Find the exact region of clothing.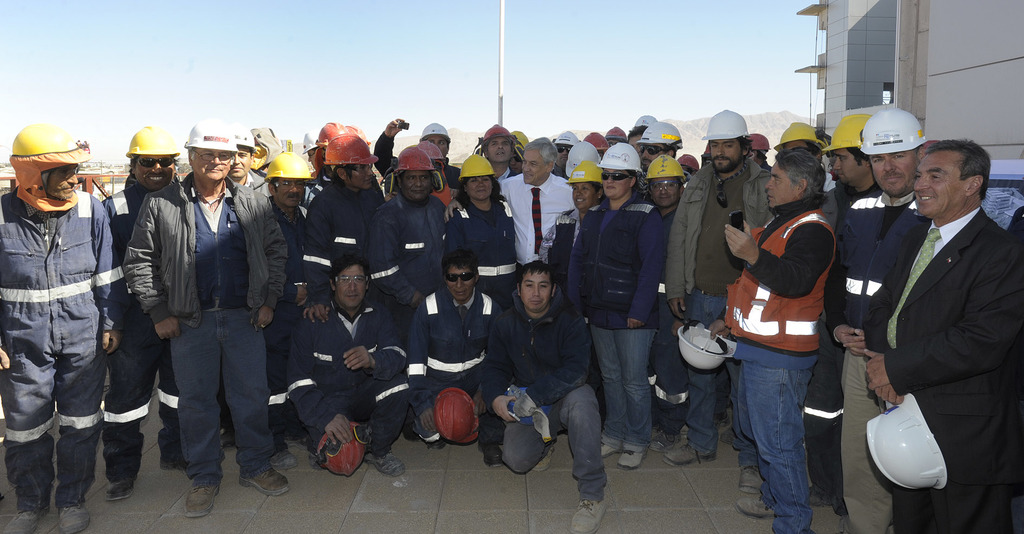
Exact region: (870, 208, 1023, 533).
